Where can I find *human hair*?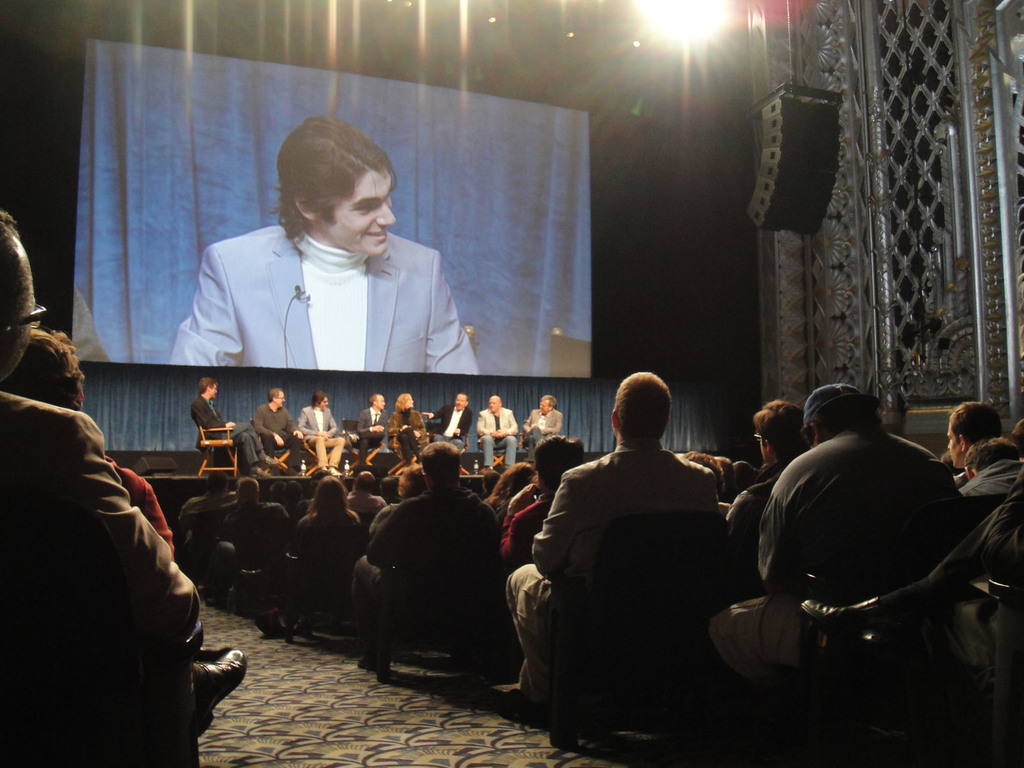
You can find it at {"x1": 268, "y1": 386, "x2": 283, "y2": 403}.
